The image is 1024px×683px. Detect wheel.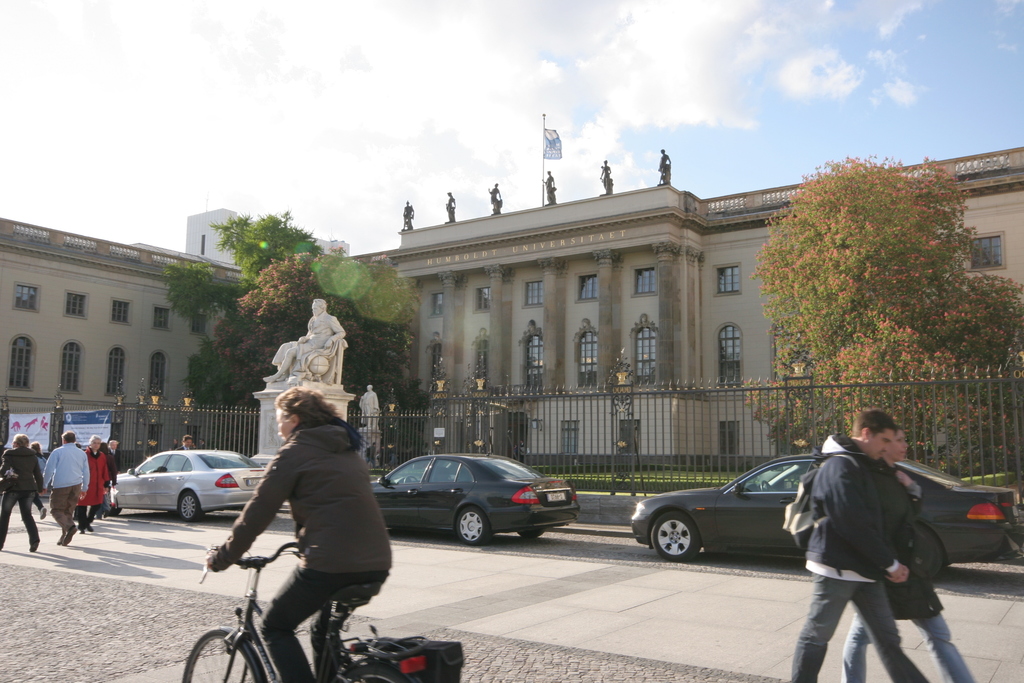
Detection: region(106, 498, 122, 517).
